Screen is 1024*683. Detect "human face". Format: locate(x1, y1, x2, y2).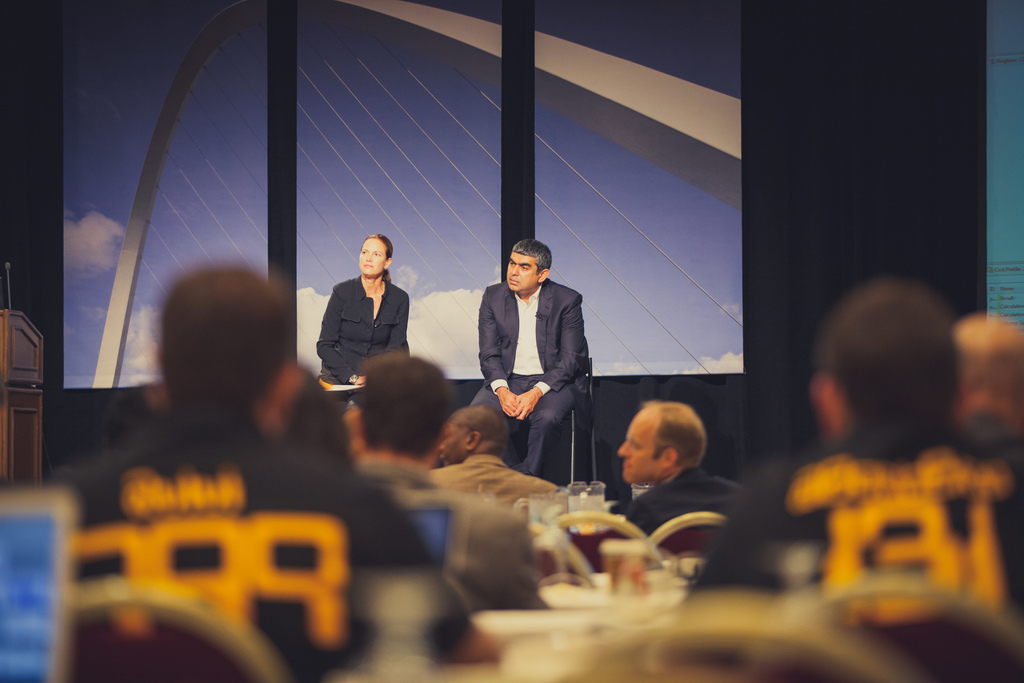
locate(615, 403, 669, 477).
